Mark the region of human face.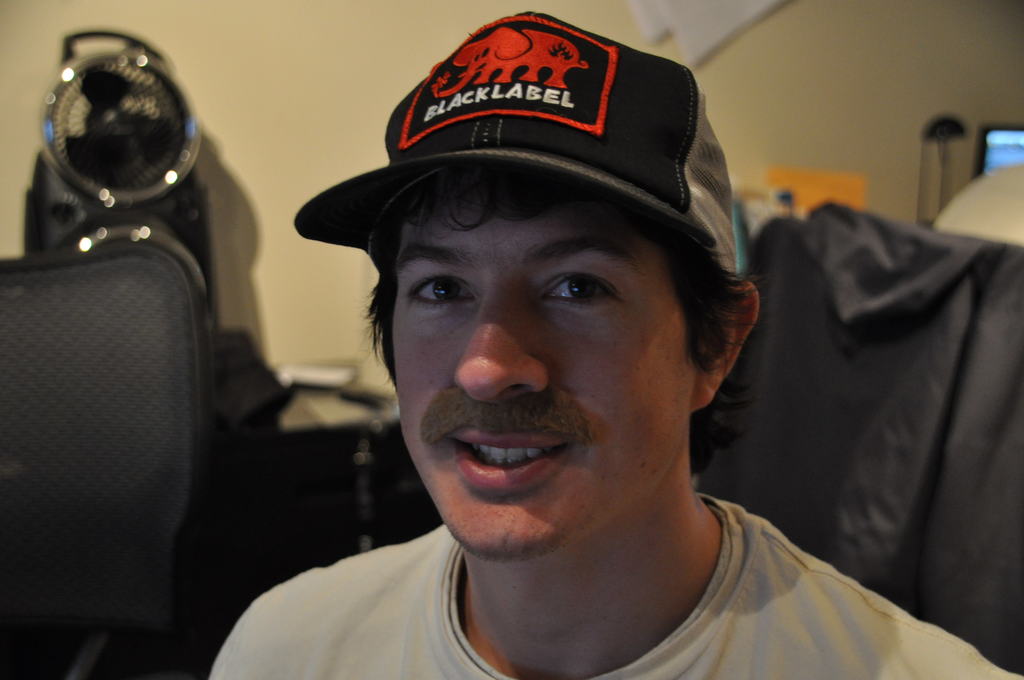
Region: left=388, top=193, right=691, bottom=558.
